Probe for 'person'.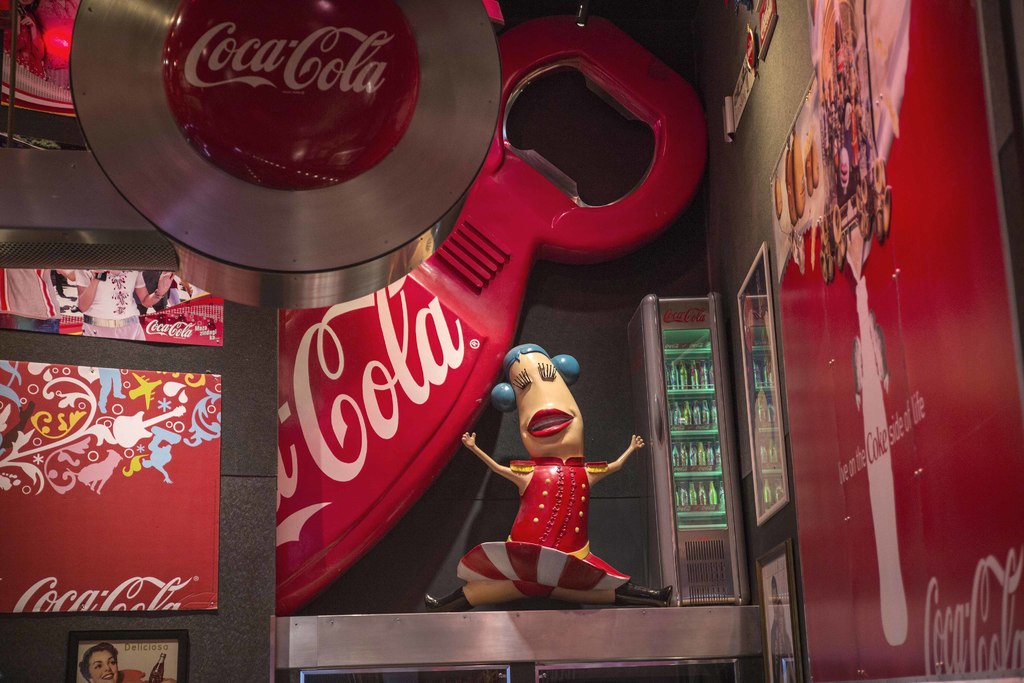
Probe result: 80 639 141 682.
